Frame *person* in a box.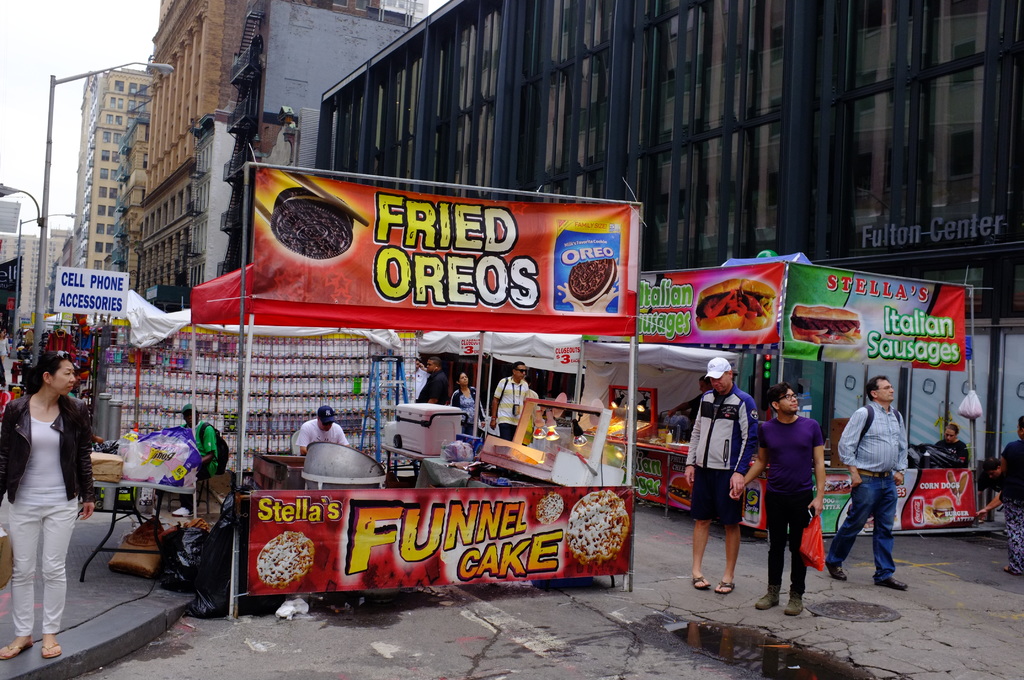
<region>967, 410, 1023, 584</region>.
